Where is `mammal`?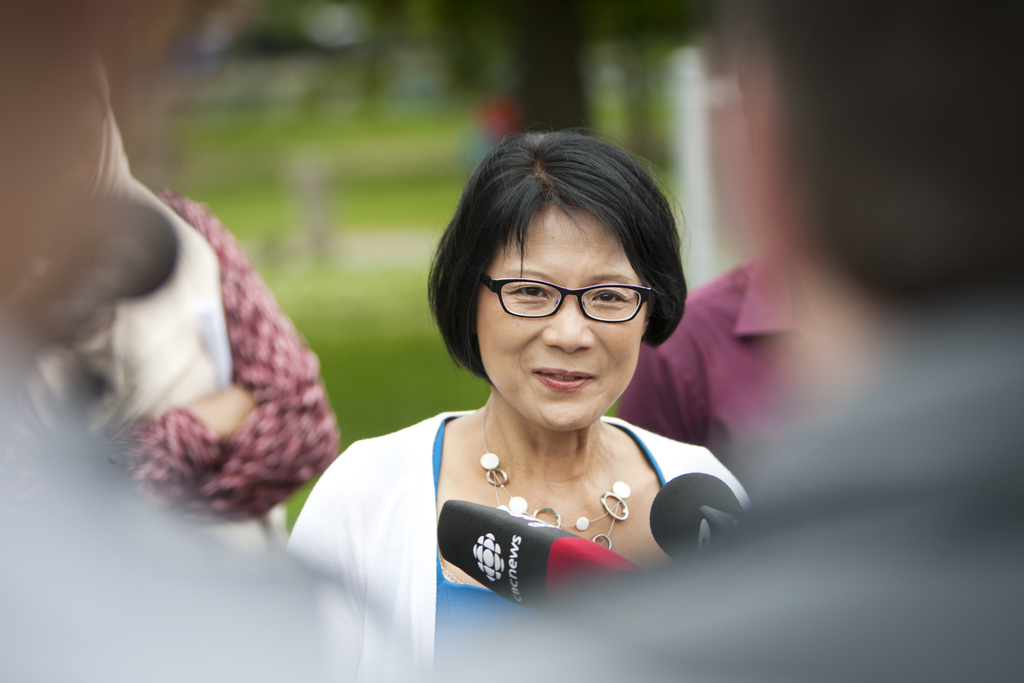
(616, 26, 879, 488).
